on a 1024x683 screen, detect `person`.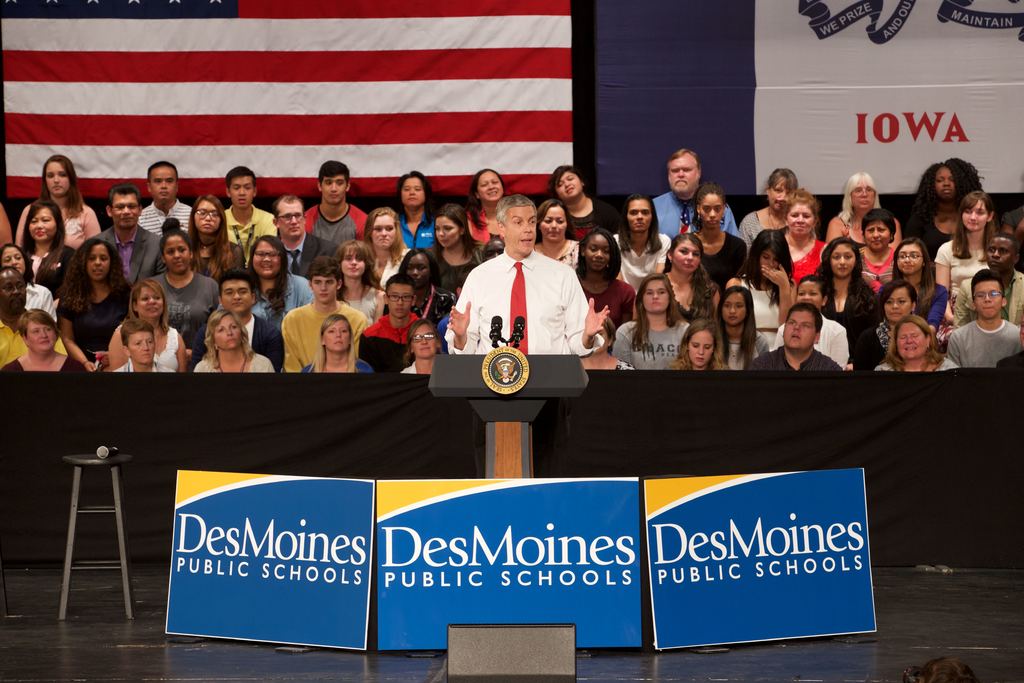
[left=189, top=311, right=267, bottom=374].
